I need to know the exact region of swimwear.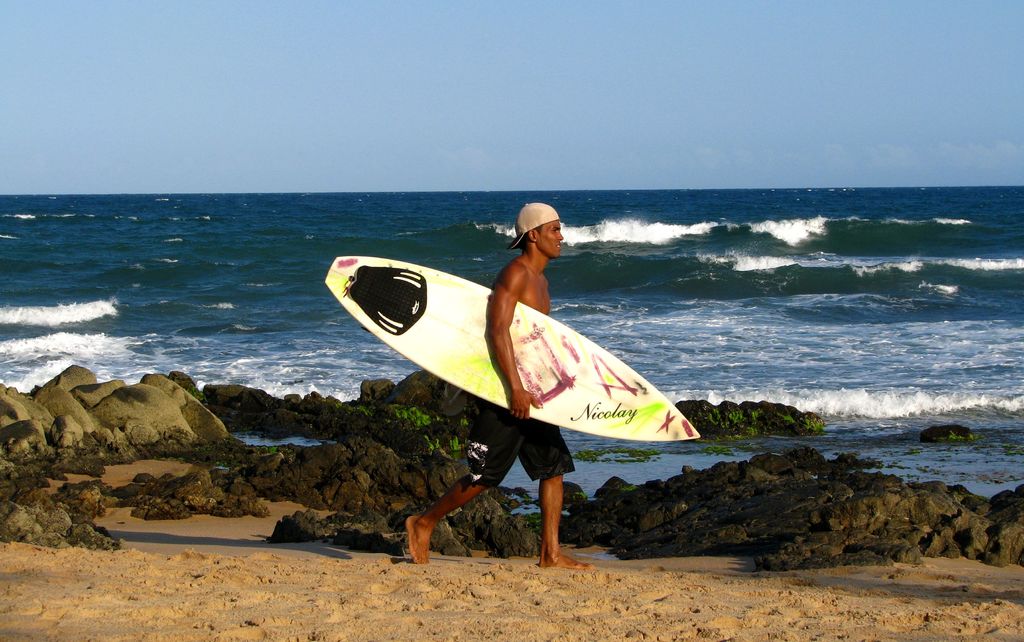
Region: locate(462, 403, 575, 486).
